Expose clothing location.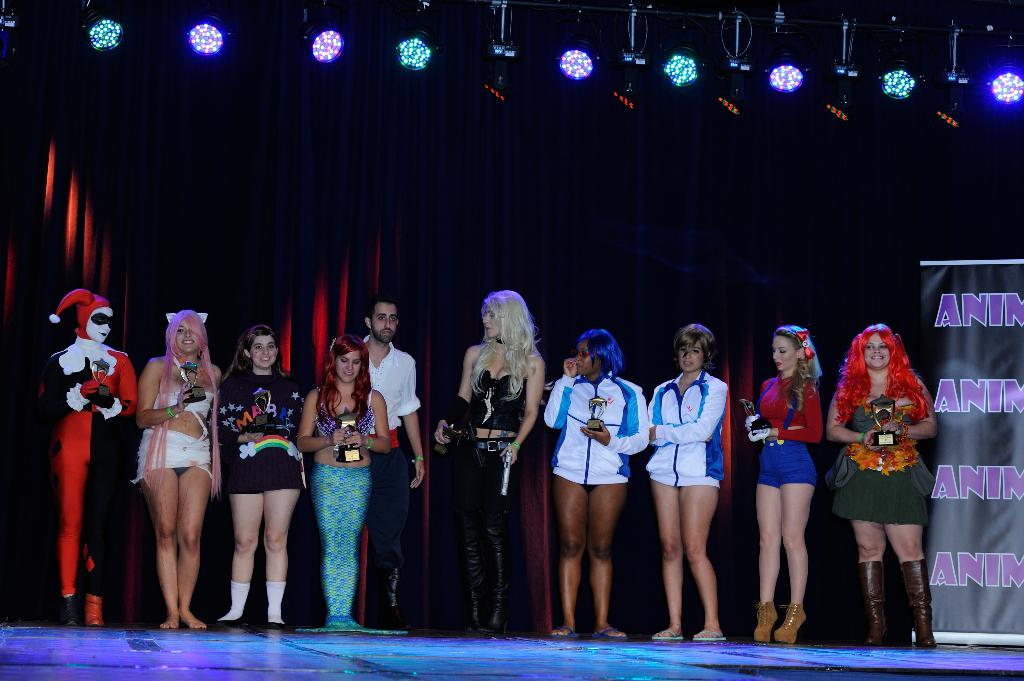
Exposed at region(365, 333, 429, 556).
